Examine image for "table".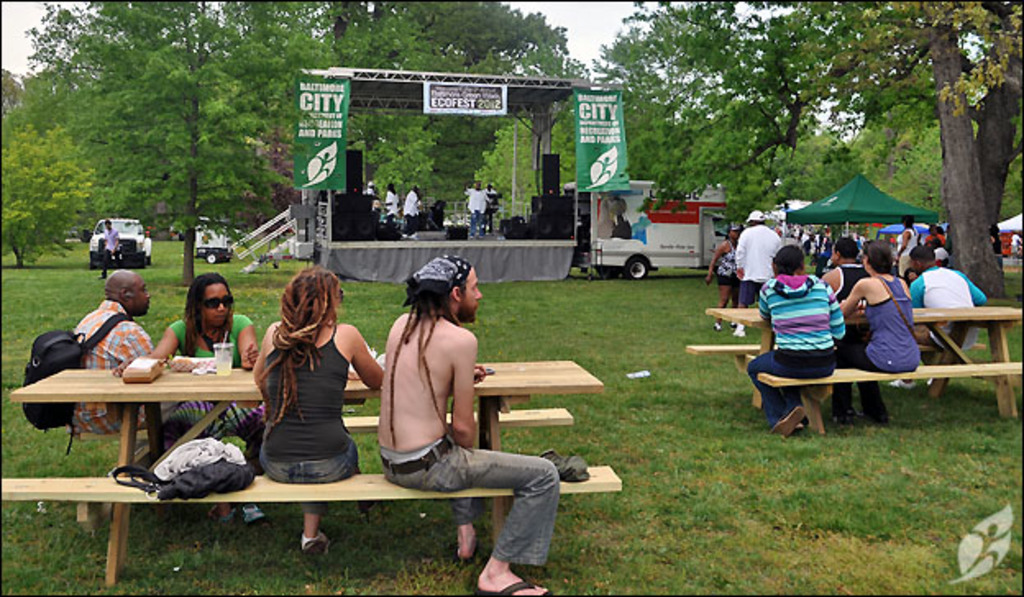
Examination result: (x1=678, y1=302, x2=1022, y2=435).
